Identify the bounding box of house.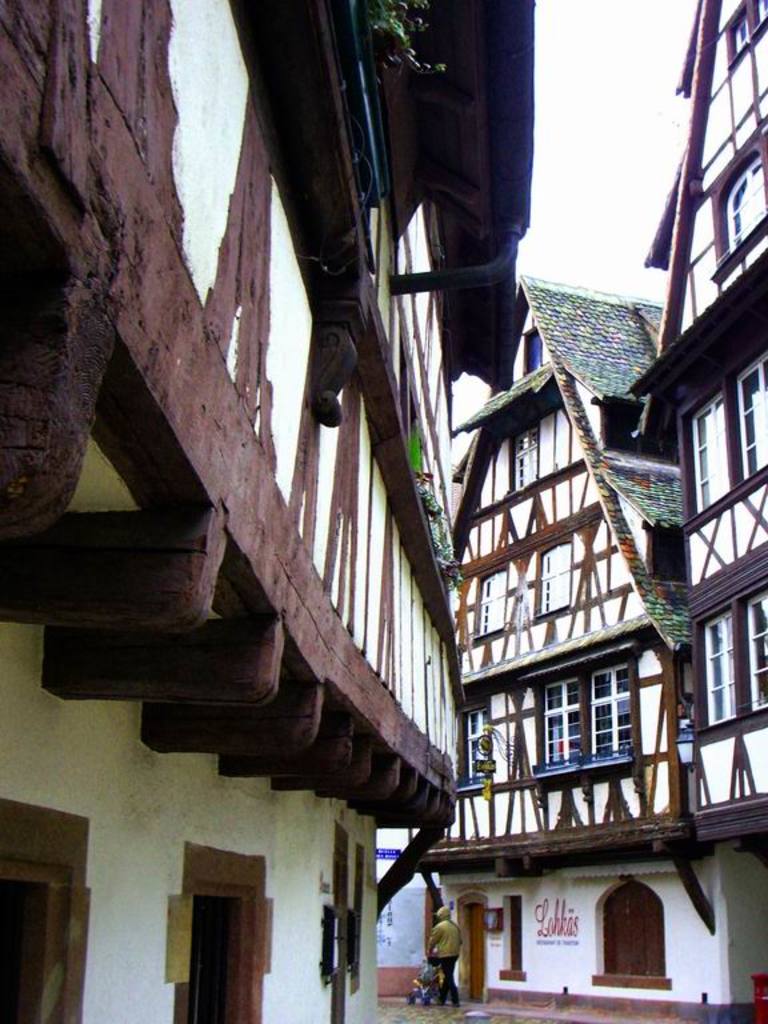
437/272/693/1020.
